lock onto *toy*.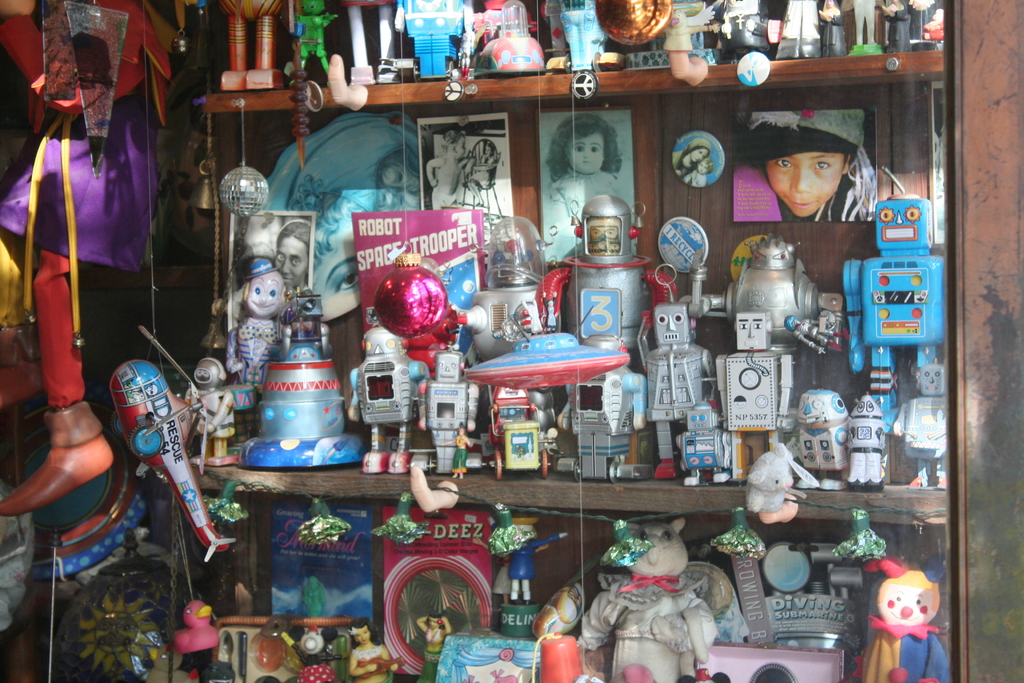
Locked: 544 195 687 394.
